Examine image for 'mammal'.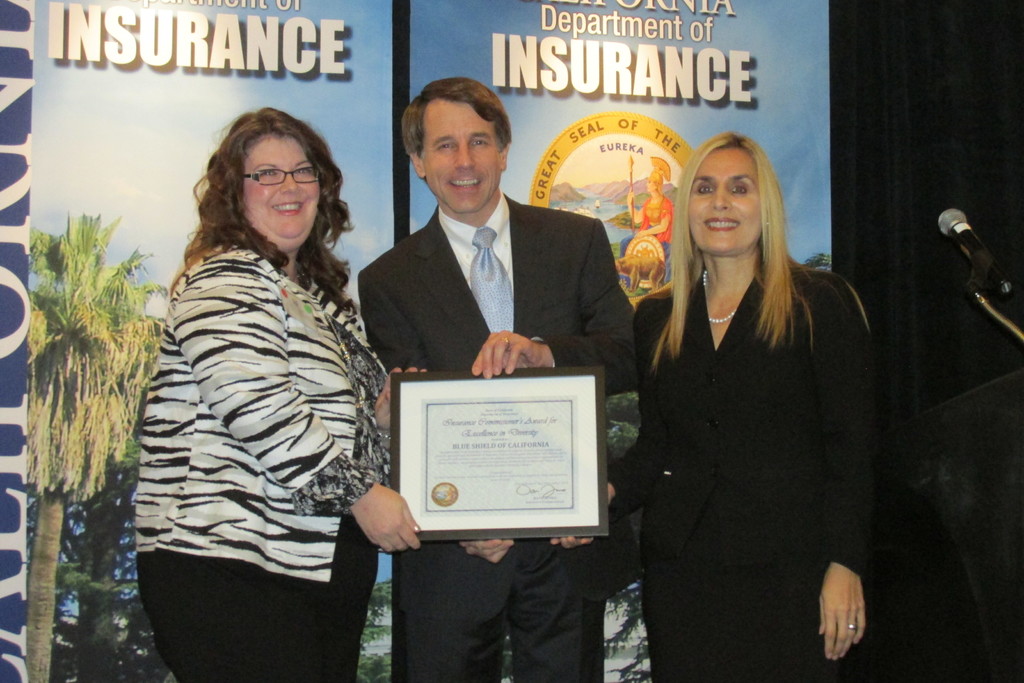
Examination result: bbox=[102, 119, 395, 639].
